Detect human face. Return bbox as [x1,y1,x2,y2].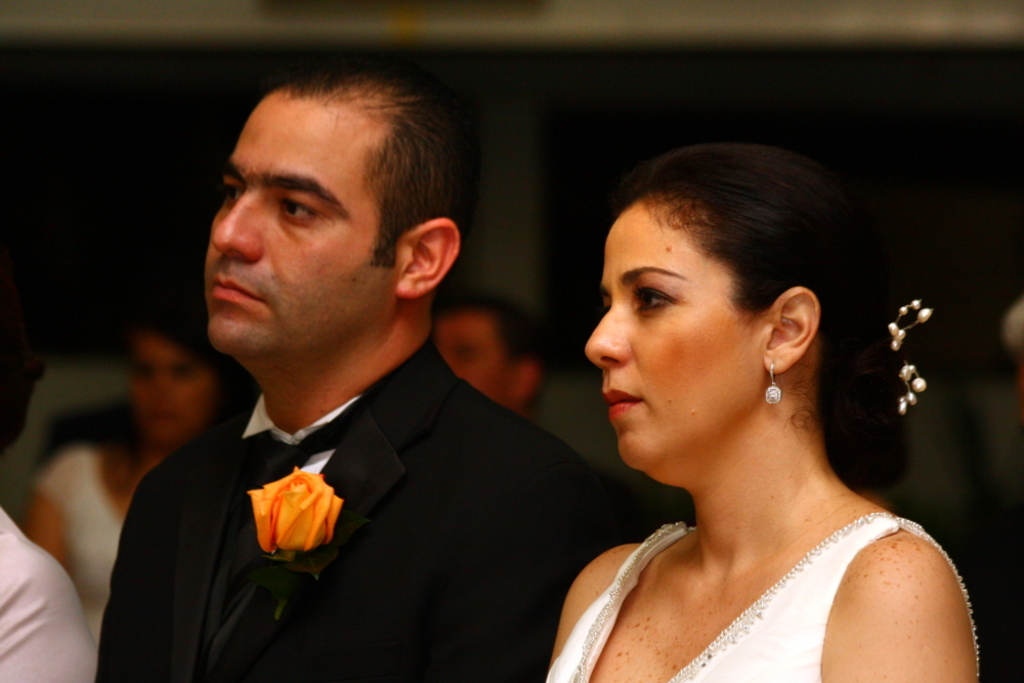
[585,200,768,494].
